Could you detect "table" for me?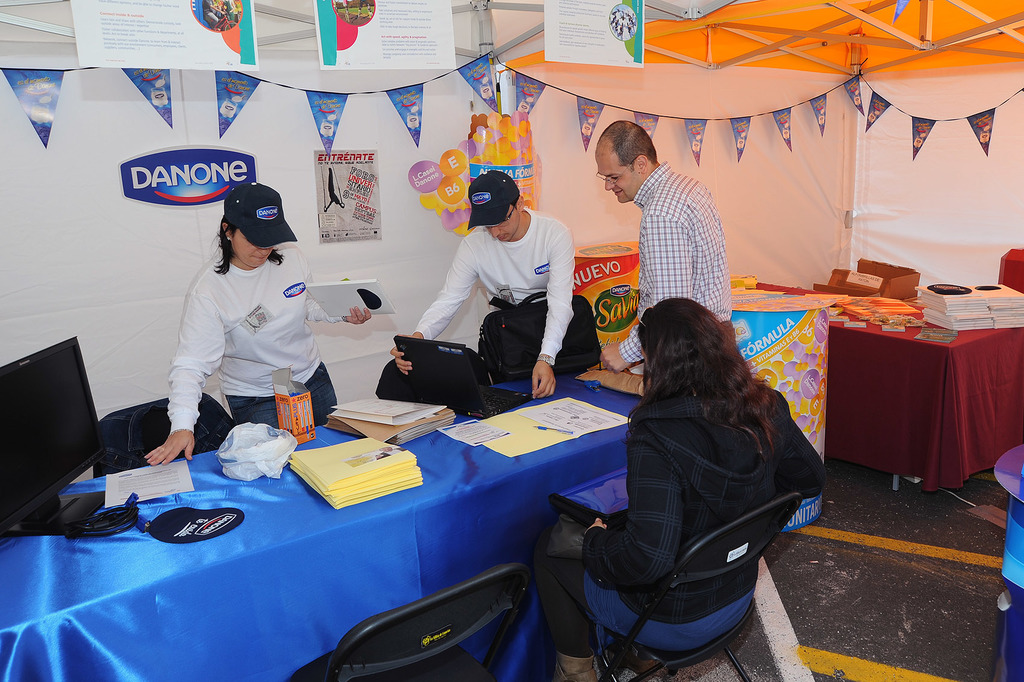
Detection result: bbox=[22, 376, 642, 678].
